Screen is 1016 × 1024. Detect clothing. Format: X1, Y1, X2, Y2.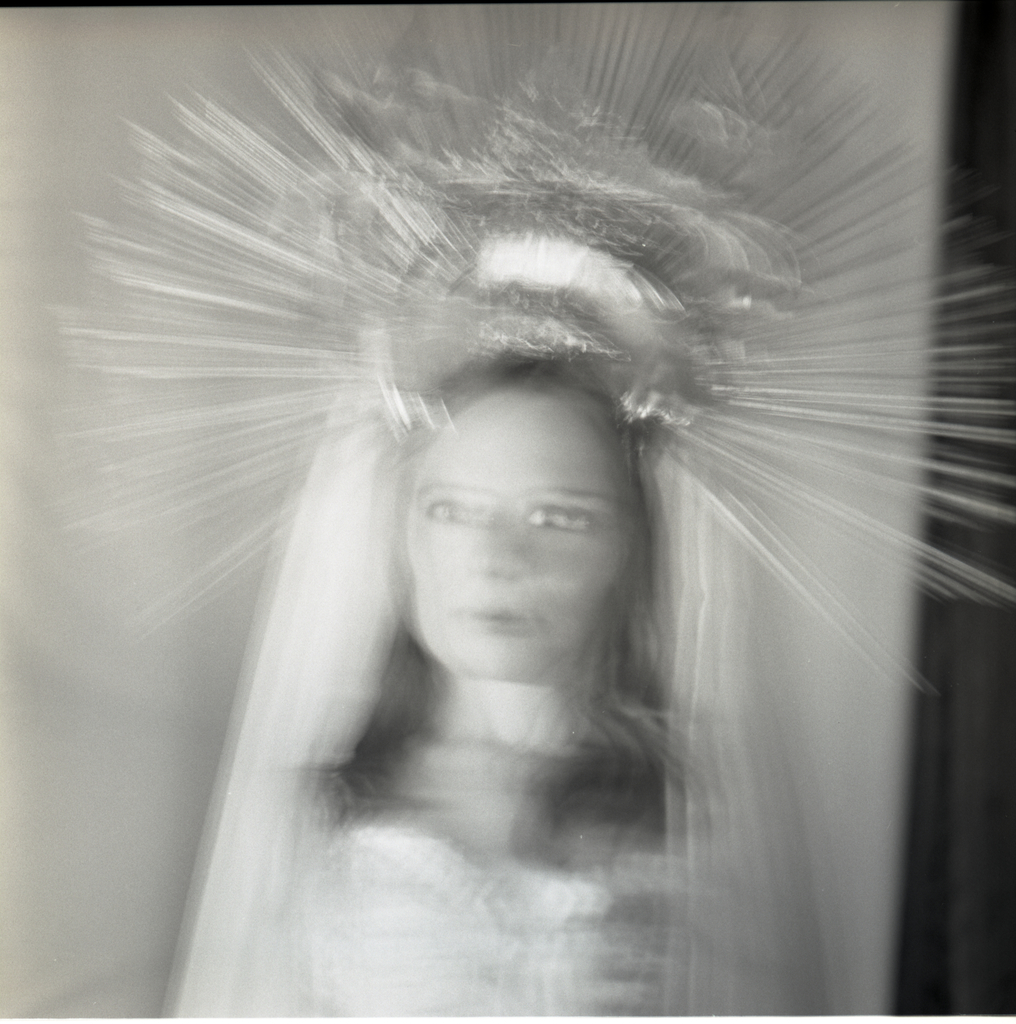
147, 266, 805, 1005.
